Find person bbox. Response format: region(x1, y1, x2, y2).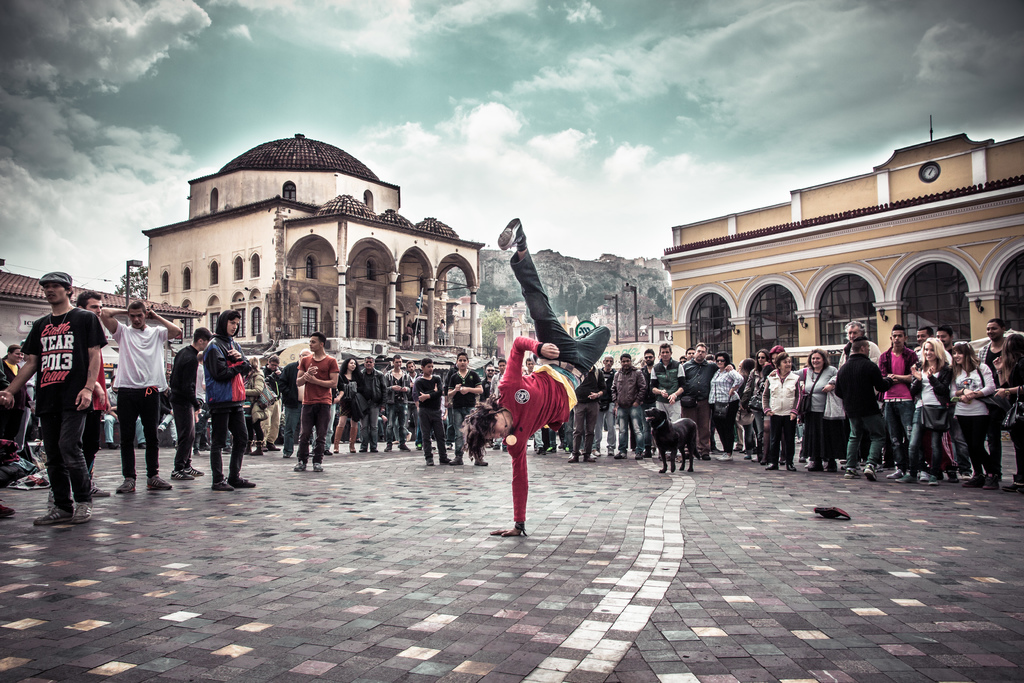
region(979, 320, 1008, 479).
